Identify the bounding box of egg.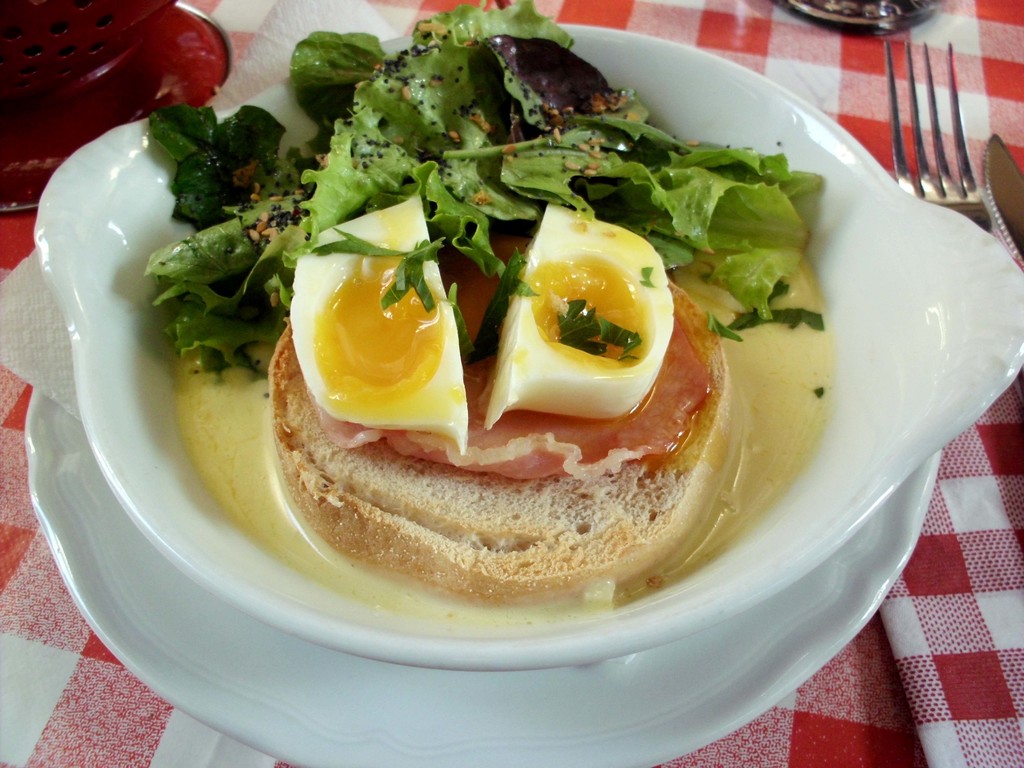
locate(483, 202, 675, 431).
